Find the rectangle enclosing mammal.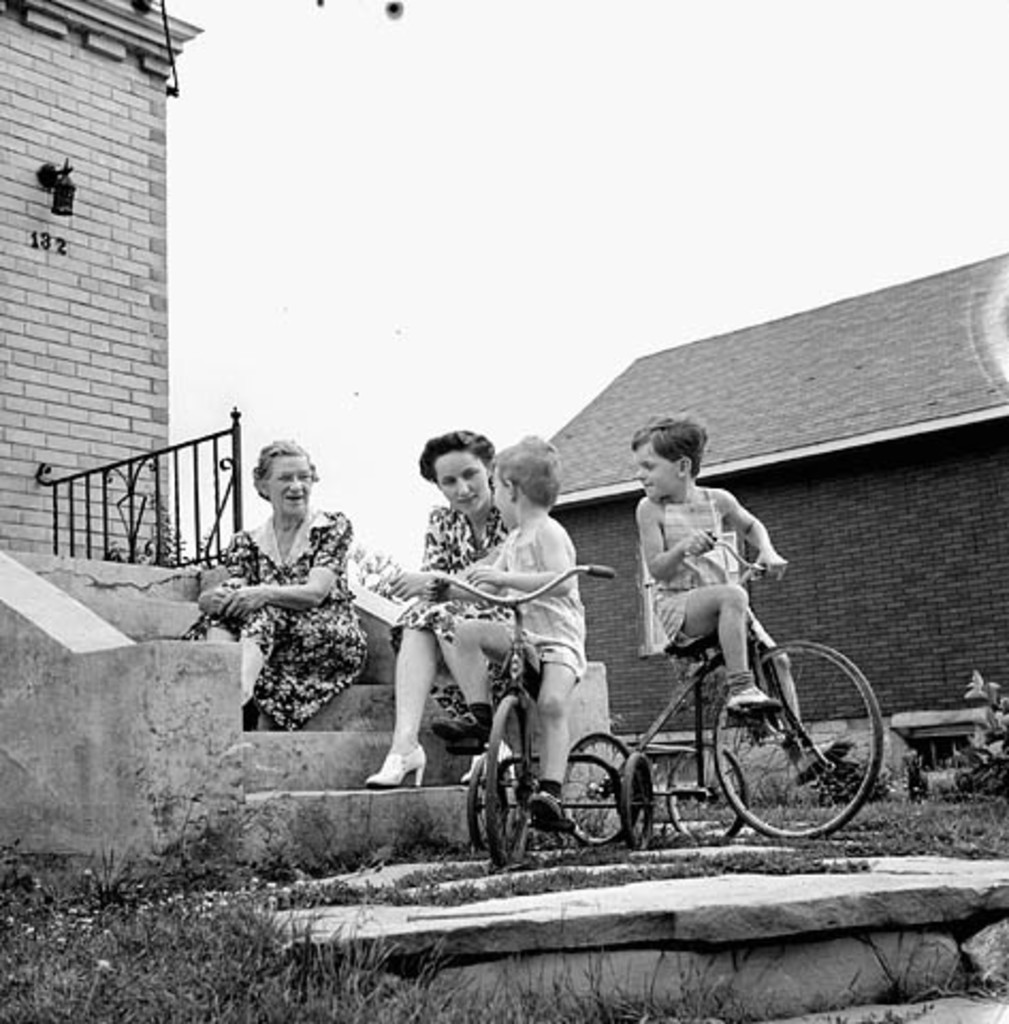
(x1=203, y1=446, x2=380, y2=742).
